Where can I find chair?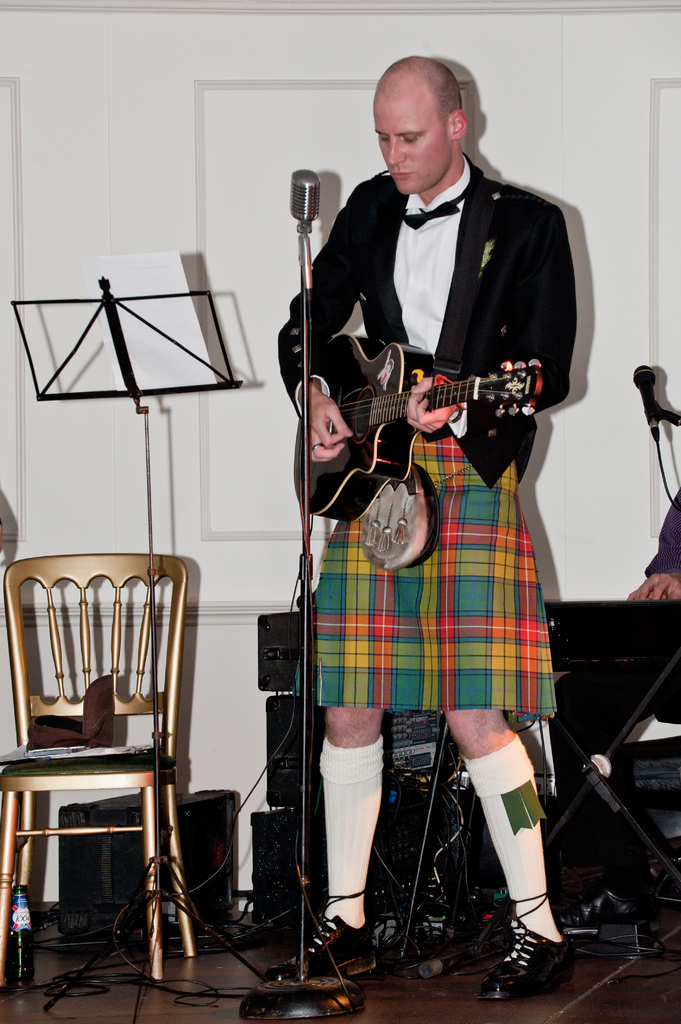
You can find it at 11/550/211/995.
